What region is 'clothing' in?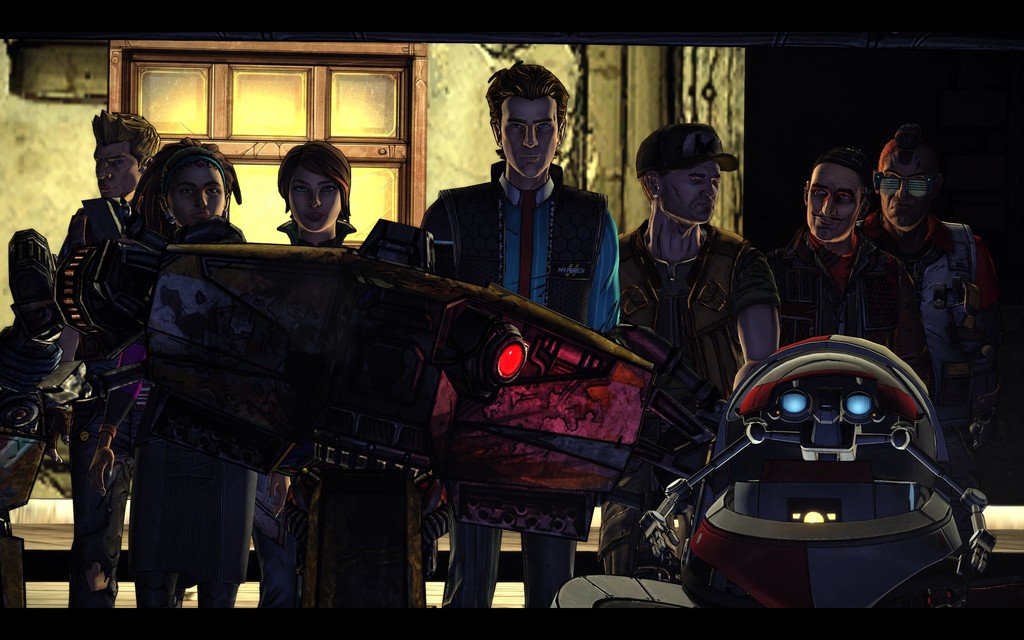
[761,237,946,399].
